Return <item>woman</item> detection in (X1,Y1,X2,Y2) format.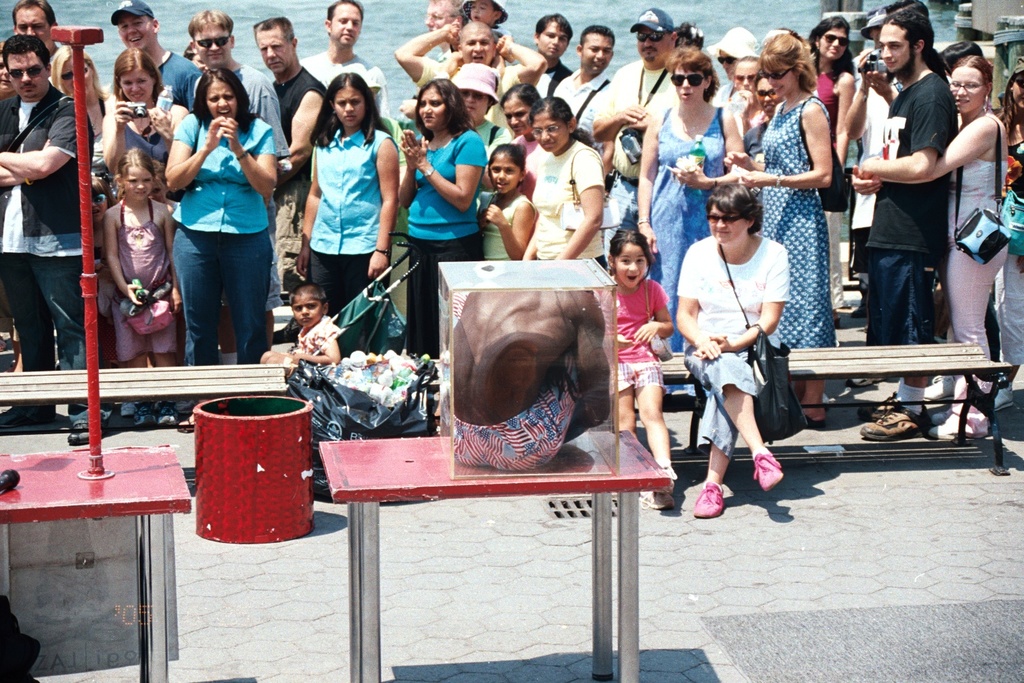
(991,58,1023,413).
